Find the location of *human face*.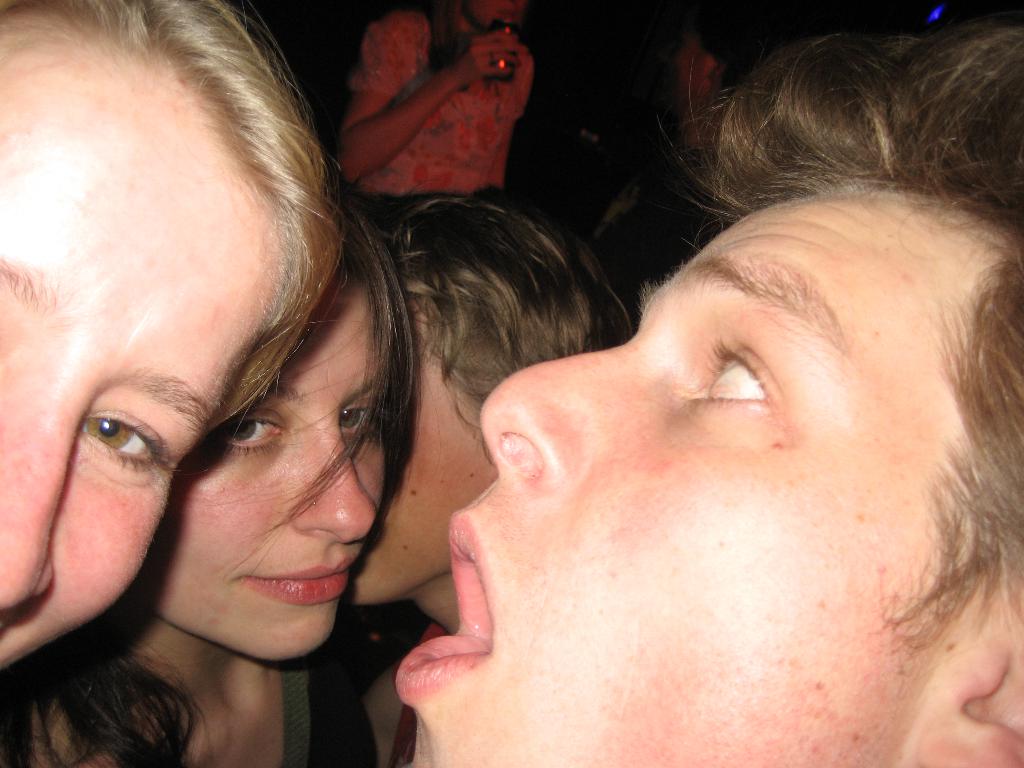
Location: [x1=340, y1=307, x2=495, y2=611].
